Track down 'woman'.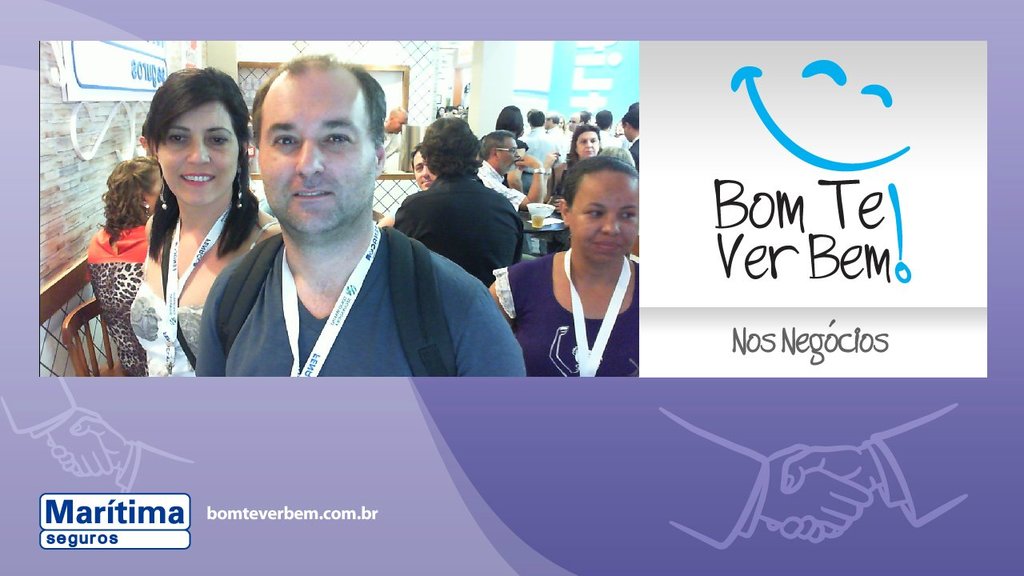
Tracked to [left=497, top=138, right=657, bottom=391].
